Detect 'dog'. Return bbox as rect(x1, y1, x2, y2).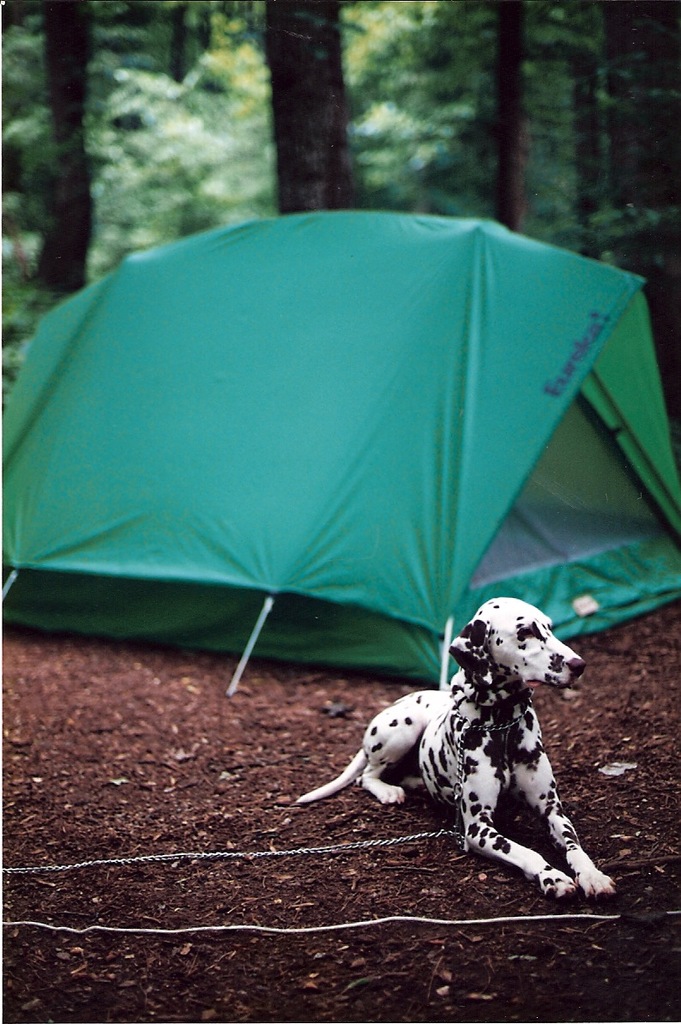
rect(295, 595, 618, 901).
